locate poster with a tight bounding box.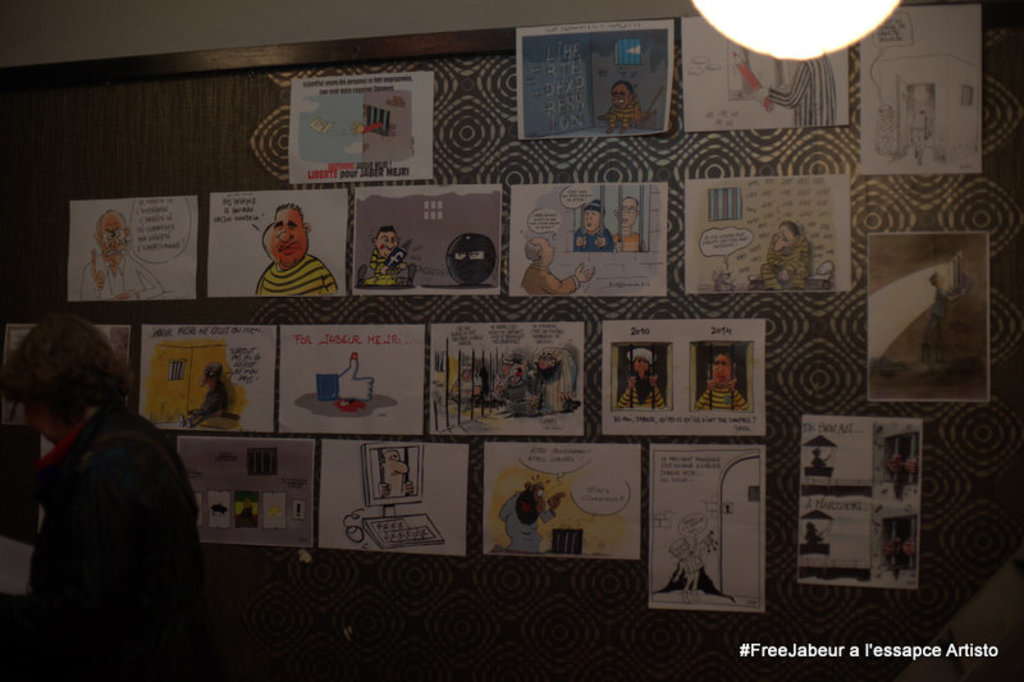
l=516, t=19, r=672, b=143.
